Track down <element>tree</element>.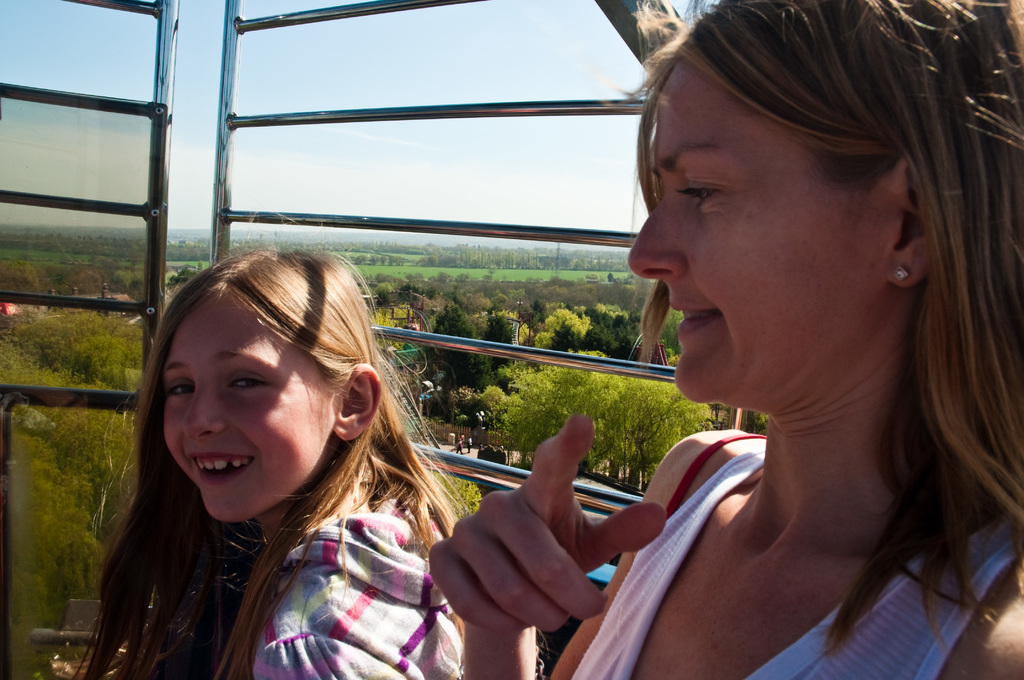
Tracked to BBox(483, 313, 514, 344).
